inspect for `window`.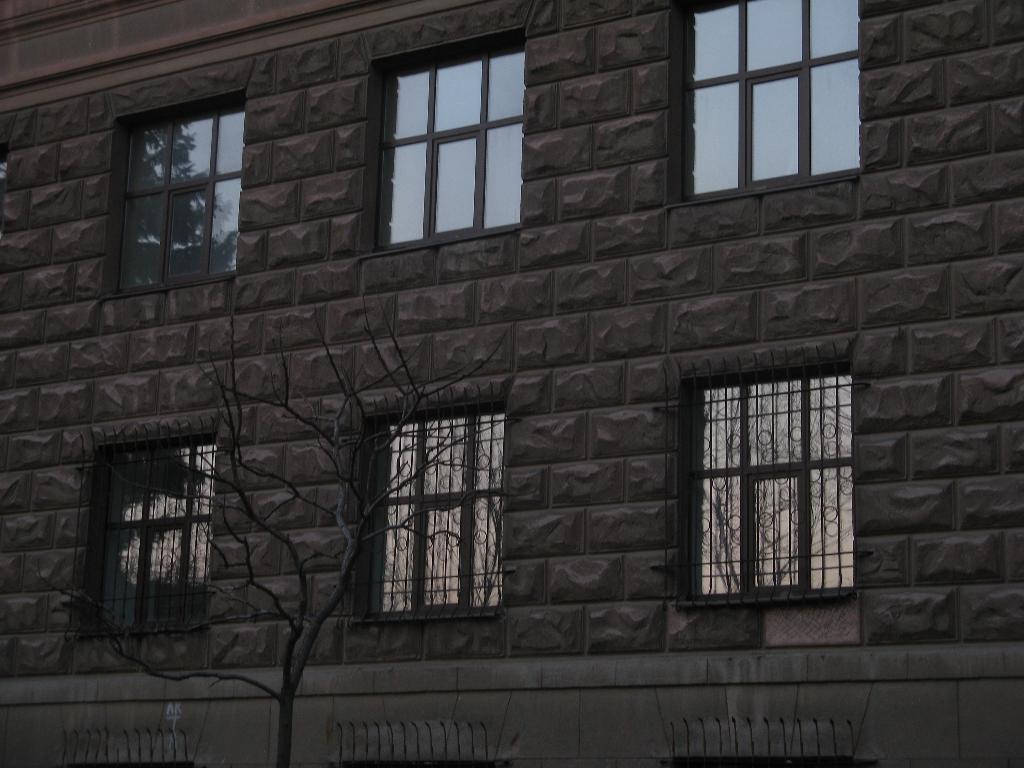
Inspection: <region>680, 326, 851, 615</region>.
